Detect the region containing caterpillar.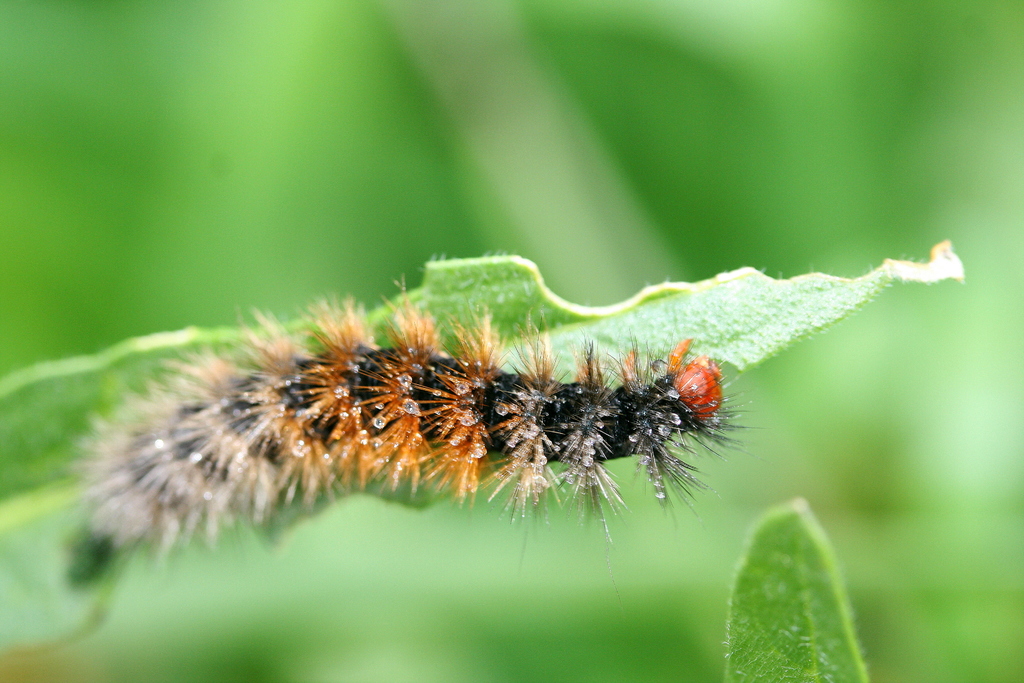
54, 267, 776, 568.
